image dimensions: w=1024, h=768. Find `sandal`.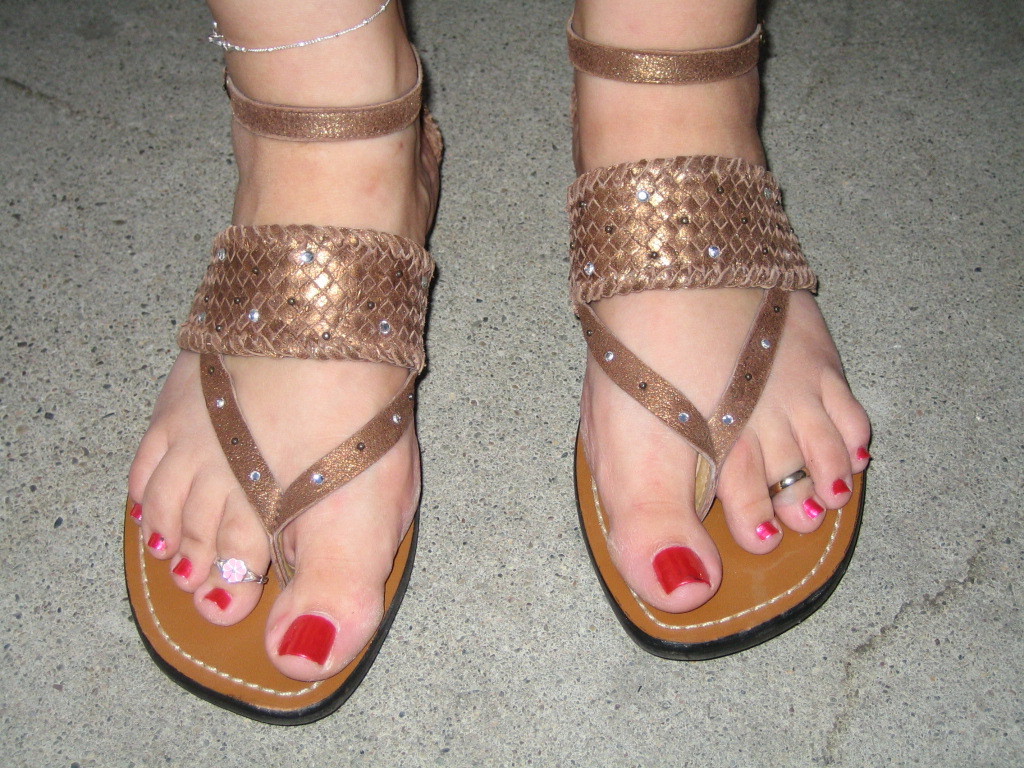
box=[565, 27, 875, 652].
